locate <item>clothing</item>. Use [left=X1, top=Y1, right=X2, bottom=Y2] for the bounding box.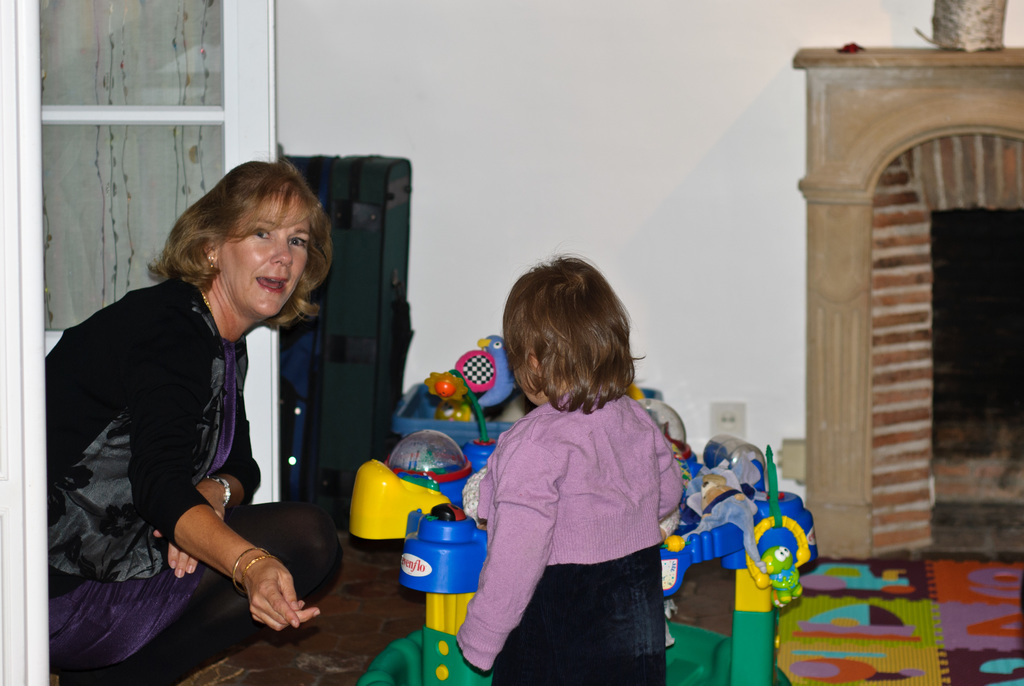
[left=49, top=279, right=346, bottom=685].
